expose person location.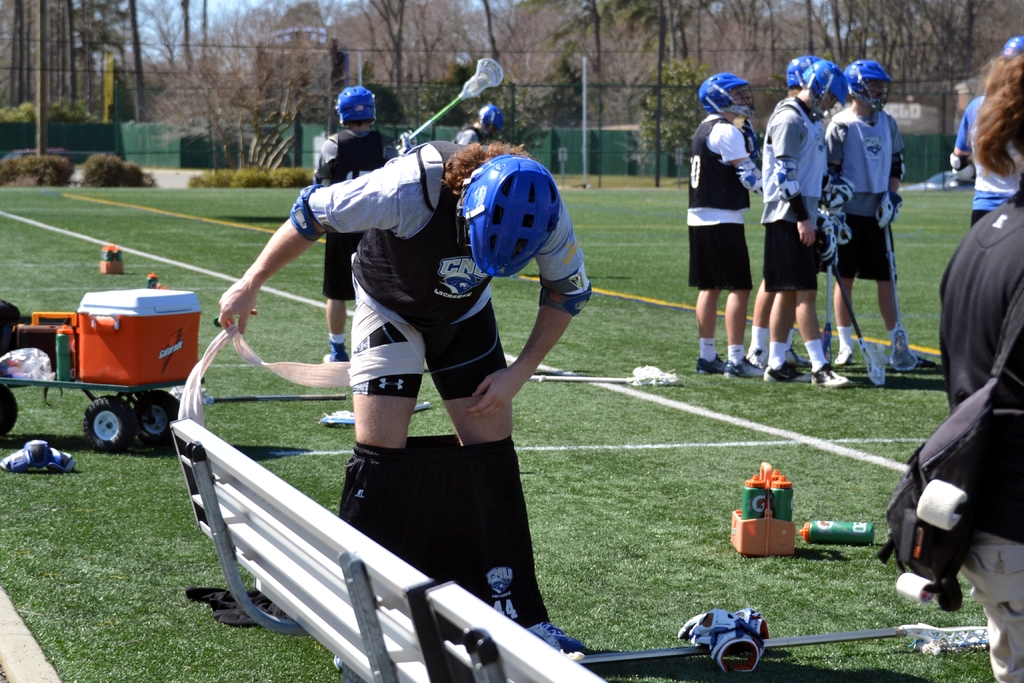
Exposed at bbox=[824, 60, 945, 372].
